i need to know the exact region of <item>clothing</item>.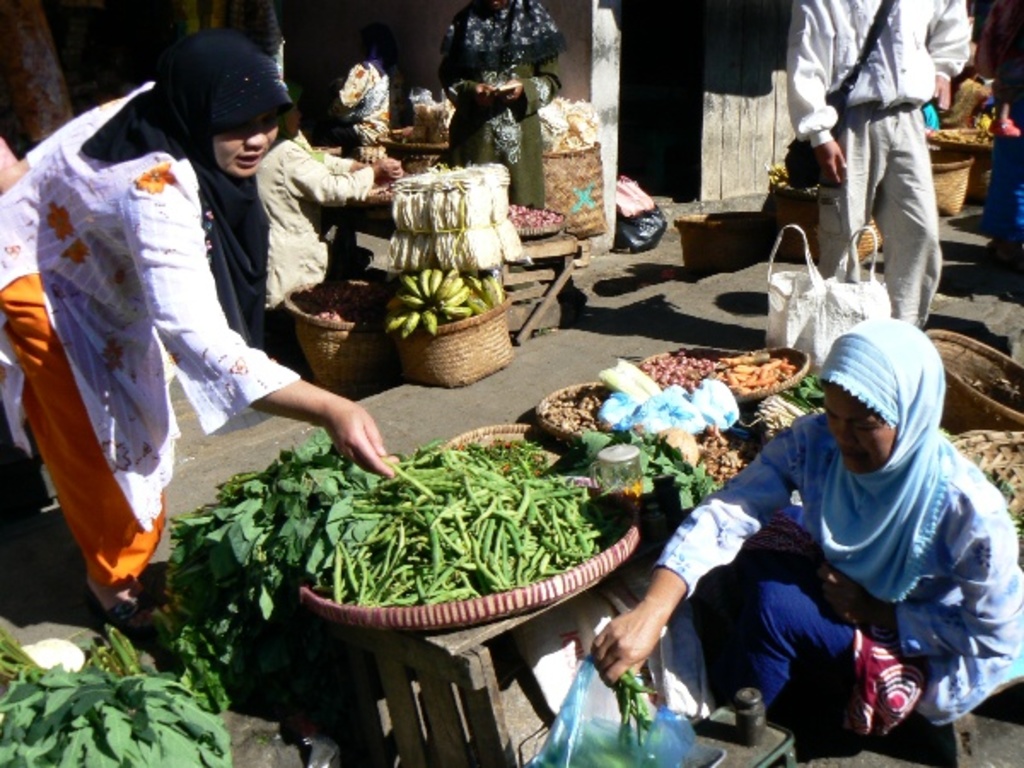
Region: <box>258,140,372,311</box>.
